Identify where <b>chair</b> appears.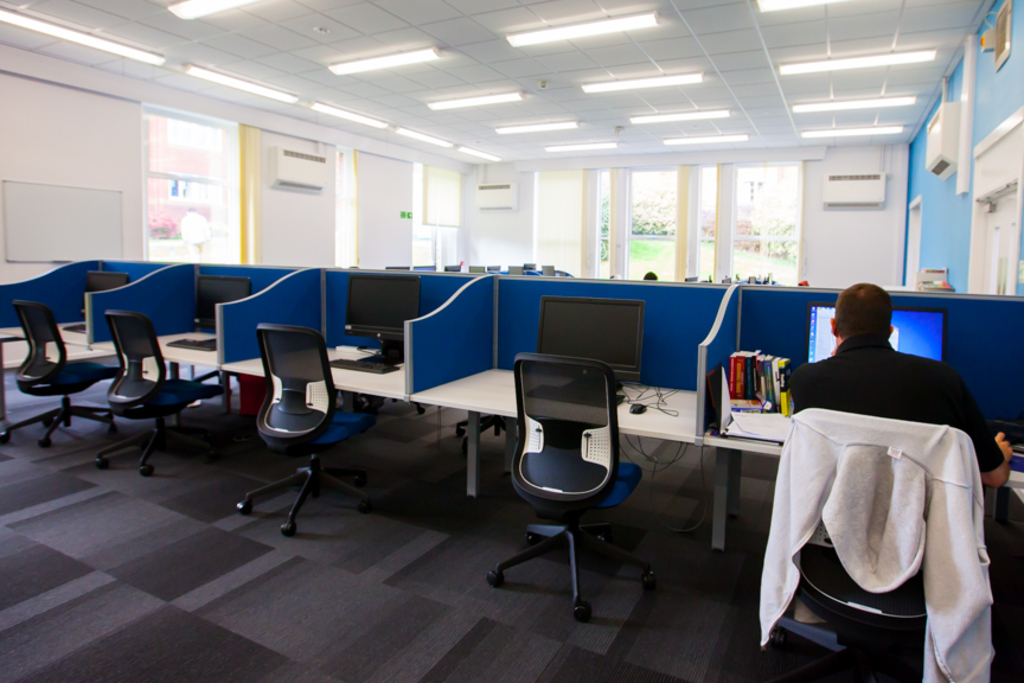
Appears at rect(495, 347, 645, 618).
